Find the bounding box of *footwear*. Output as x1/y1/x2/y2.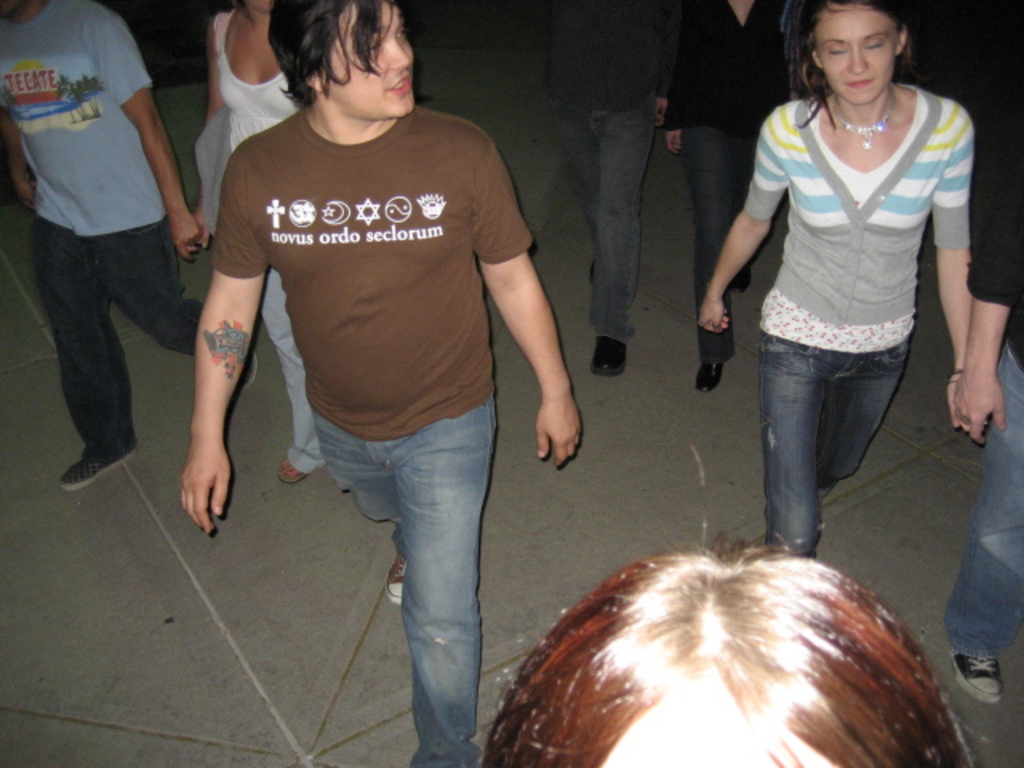
690/355/722/395.
